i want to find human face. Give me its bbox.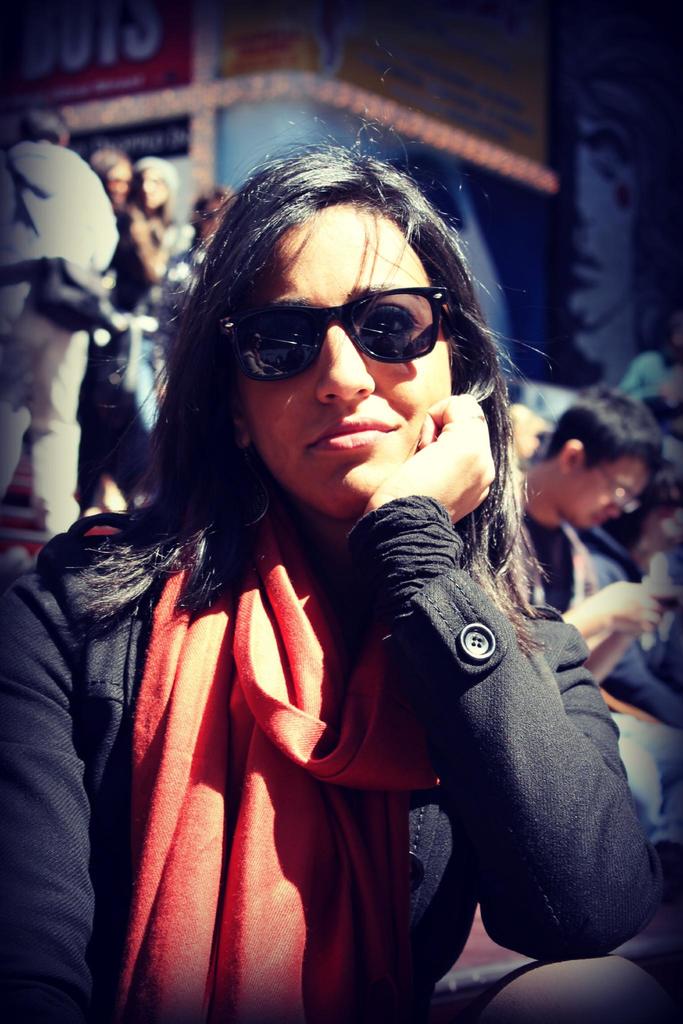
region(241, 199, 453, 507).
